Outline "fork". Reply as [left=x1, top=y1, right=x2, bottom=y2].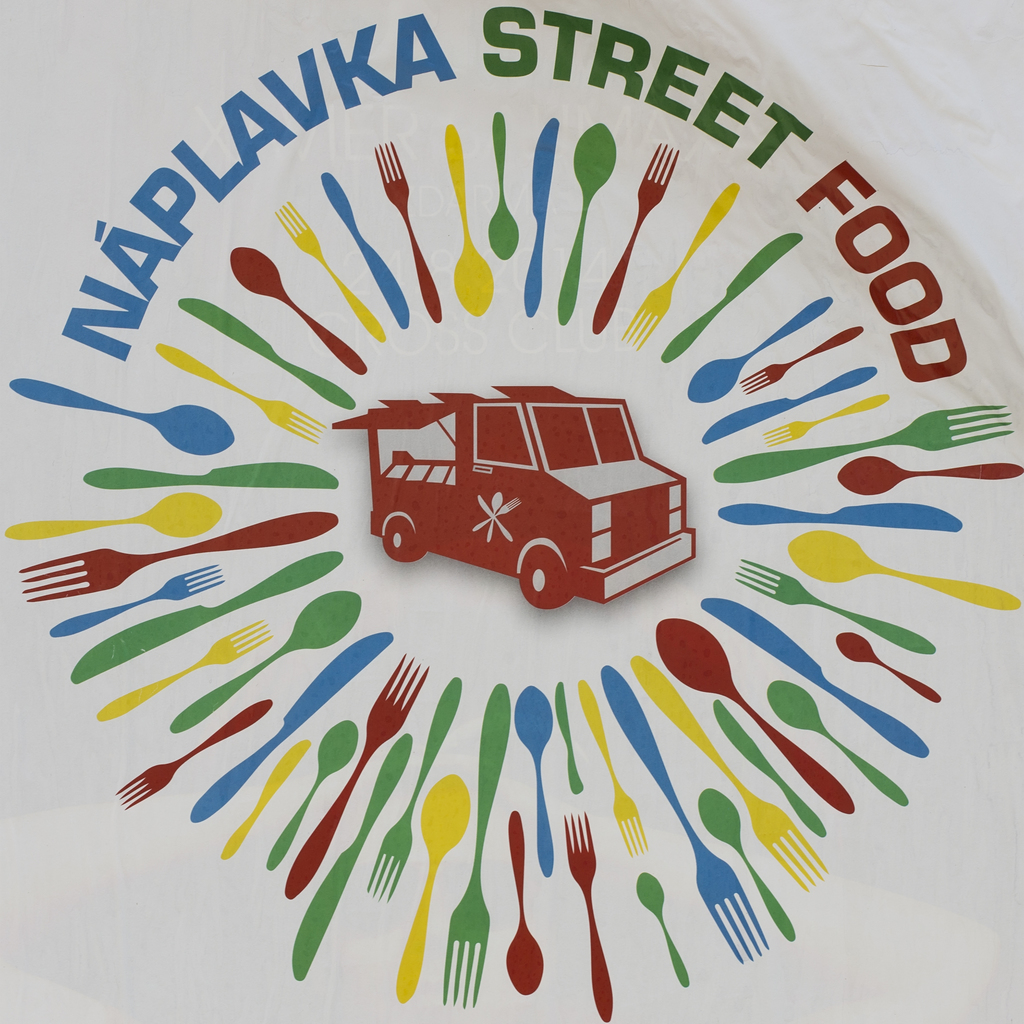
[left=592, top=142, right=681, bottom=334].
